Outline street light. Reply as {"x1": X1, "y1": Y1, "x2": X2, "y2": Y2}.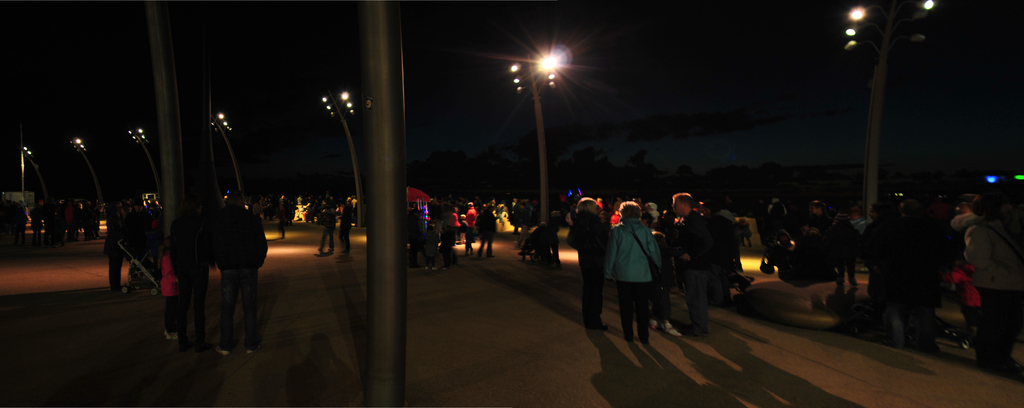
{"x1": 845, "y1": 0, "x2": 937, "y2": 213}.
